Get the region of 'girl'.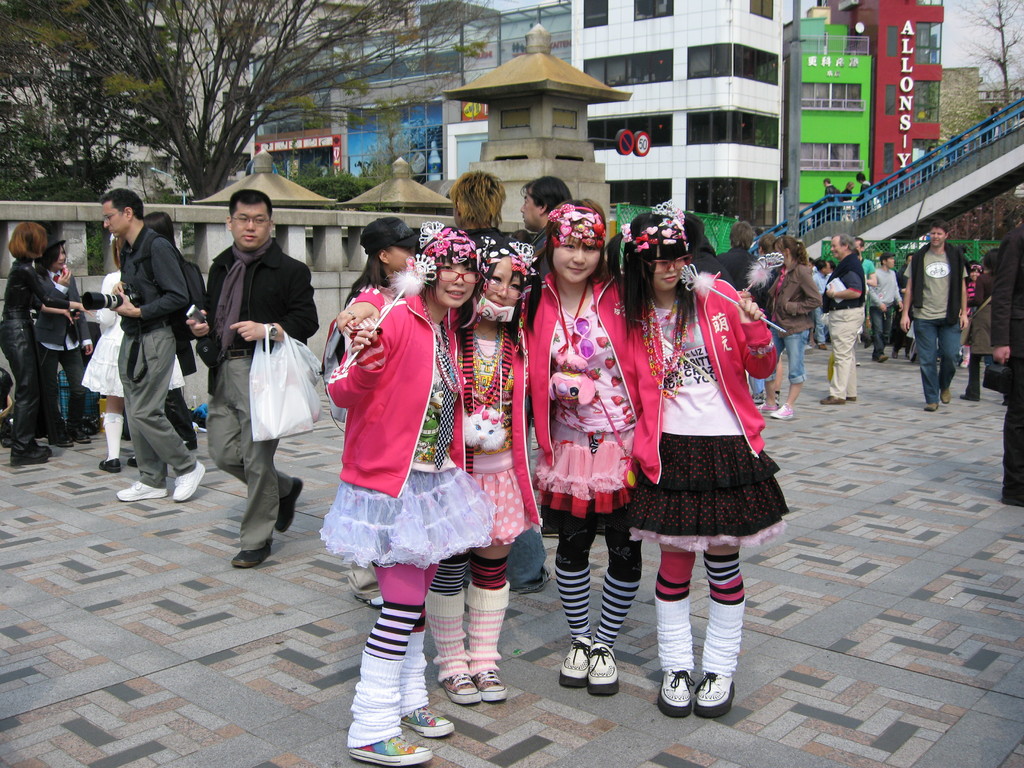
[35,239,90,451].
